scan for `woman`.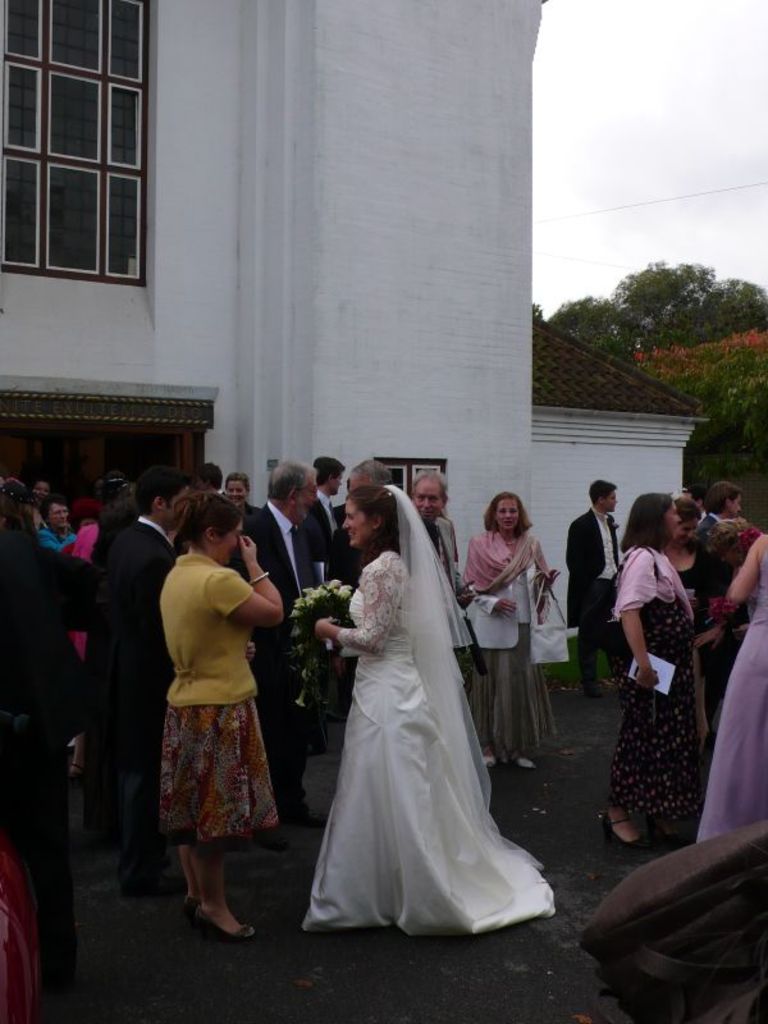
Scan result: (36,492,78,554).
